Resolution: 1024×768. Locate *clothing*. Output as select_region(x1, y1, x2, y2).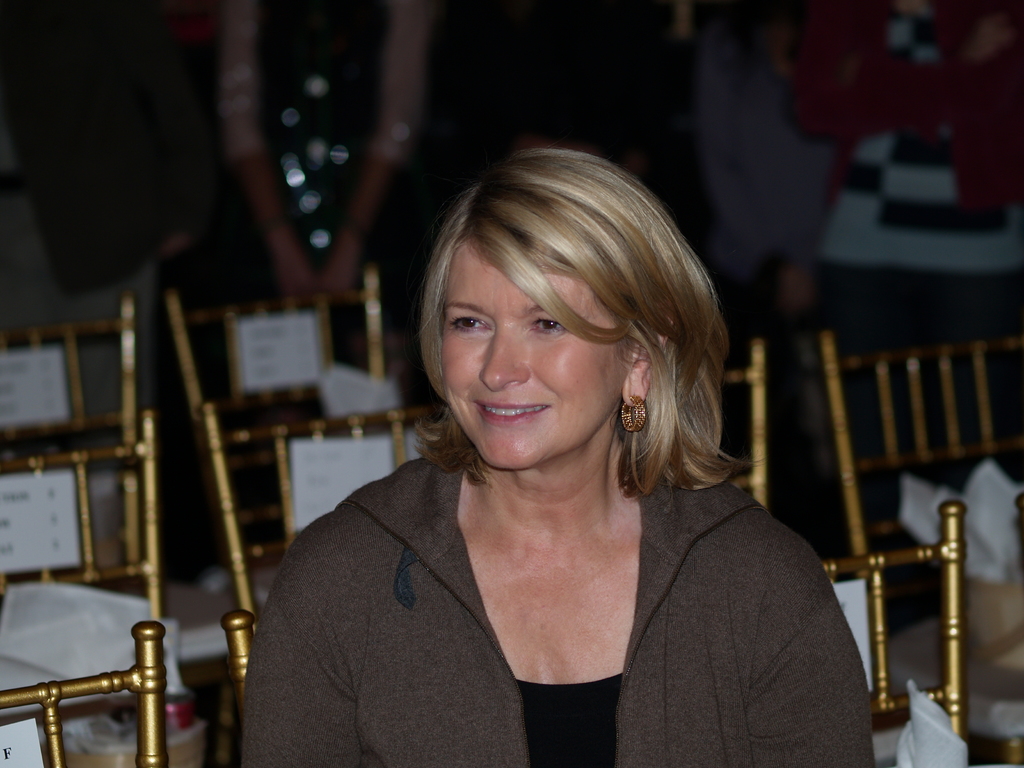
select_region(700, 0, 833, 463).
